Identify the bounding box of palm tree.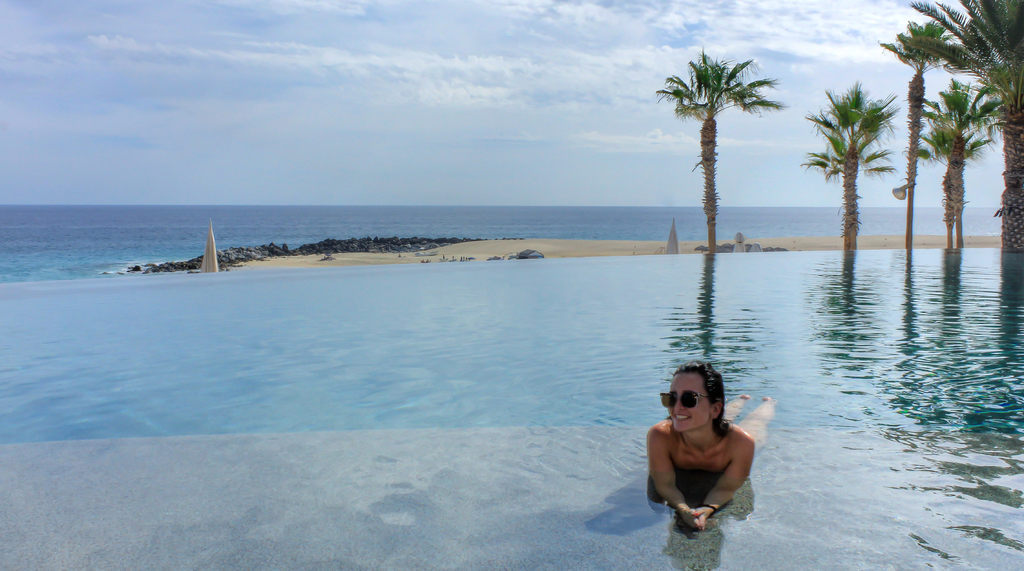
668 61 783 262.
